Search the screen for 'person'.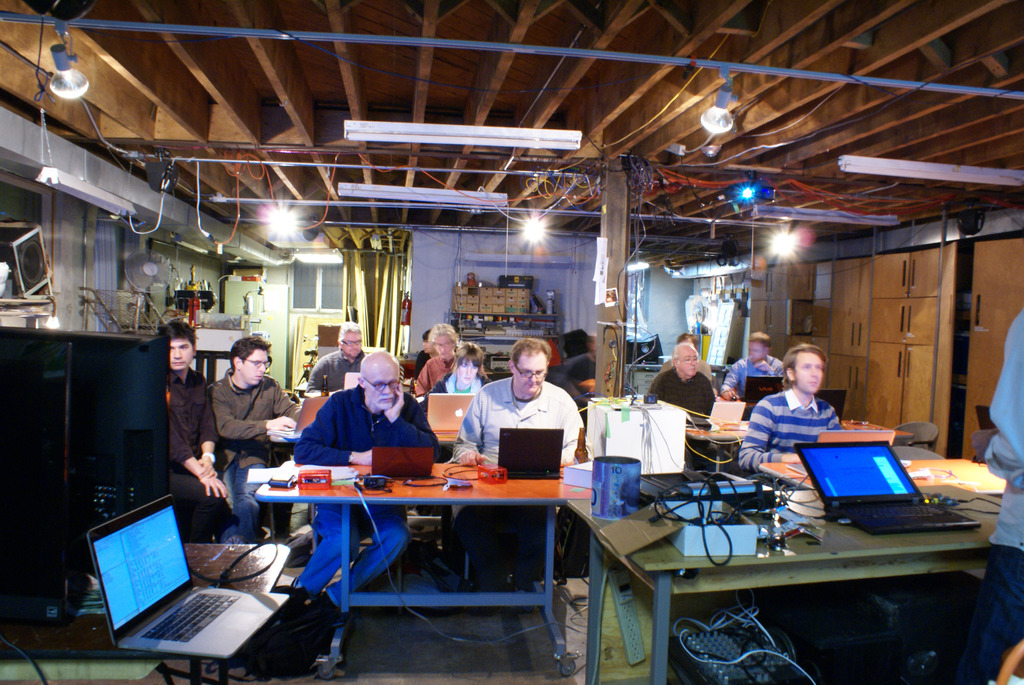
Found at box=[159, 316, 237, 542].
